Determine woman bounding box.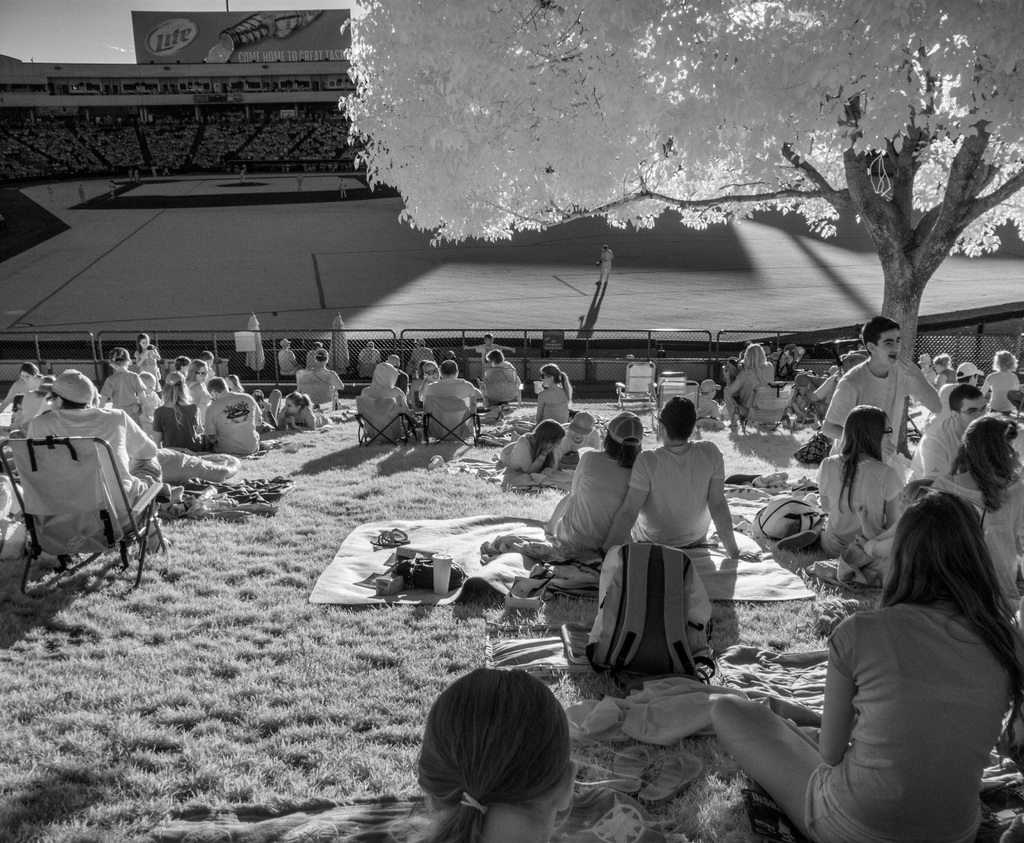
Determined: left=515, top=363, right=573, bottom=431.
